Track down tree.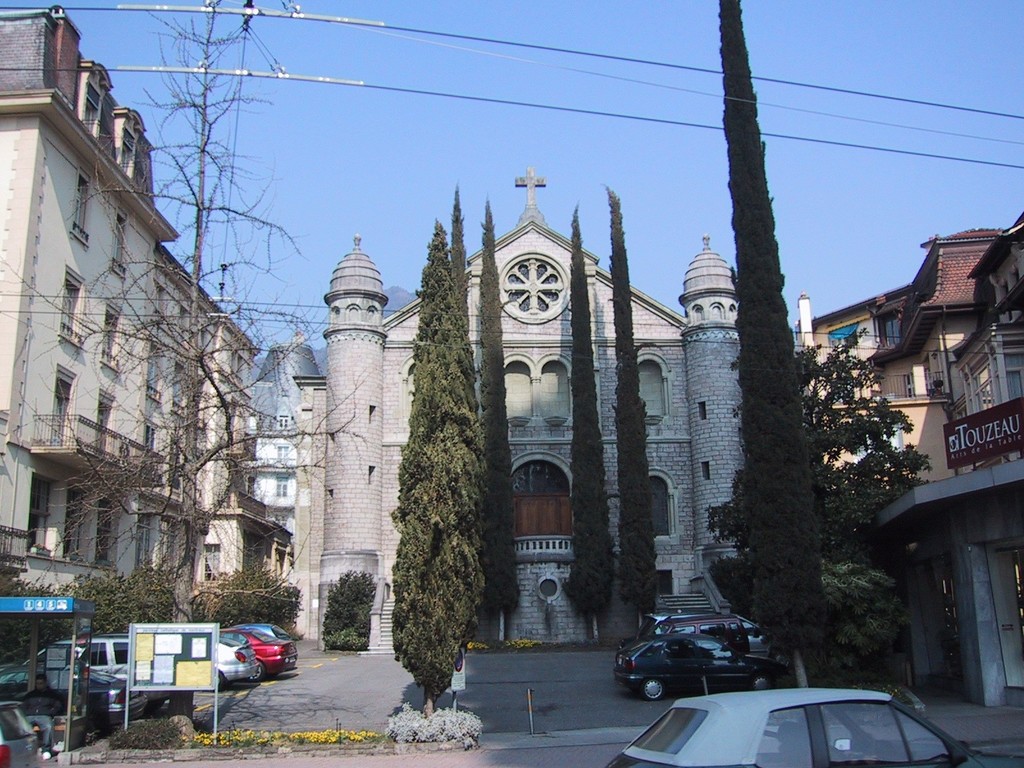
Tracked to crop(26, 83, 290, 680).
